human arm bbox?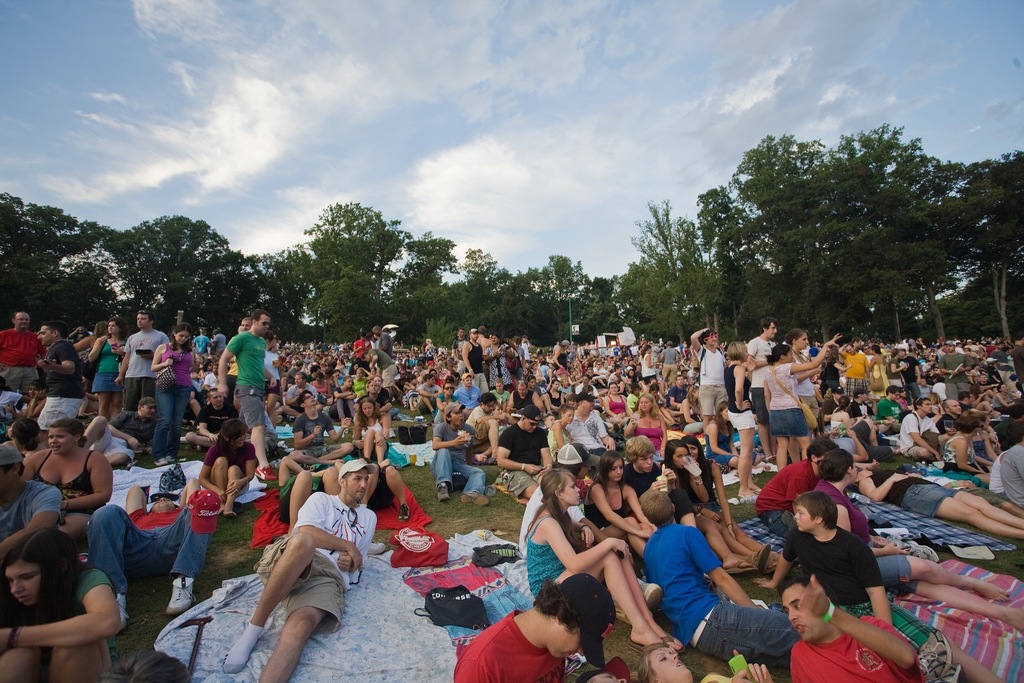
detection(543, 515, 630, 574)
